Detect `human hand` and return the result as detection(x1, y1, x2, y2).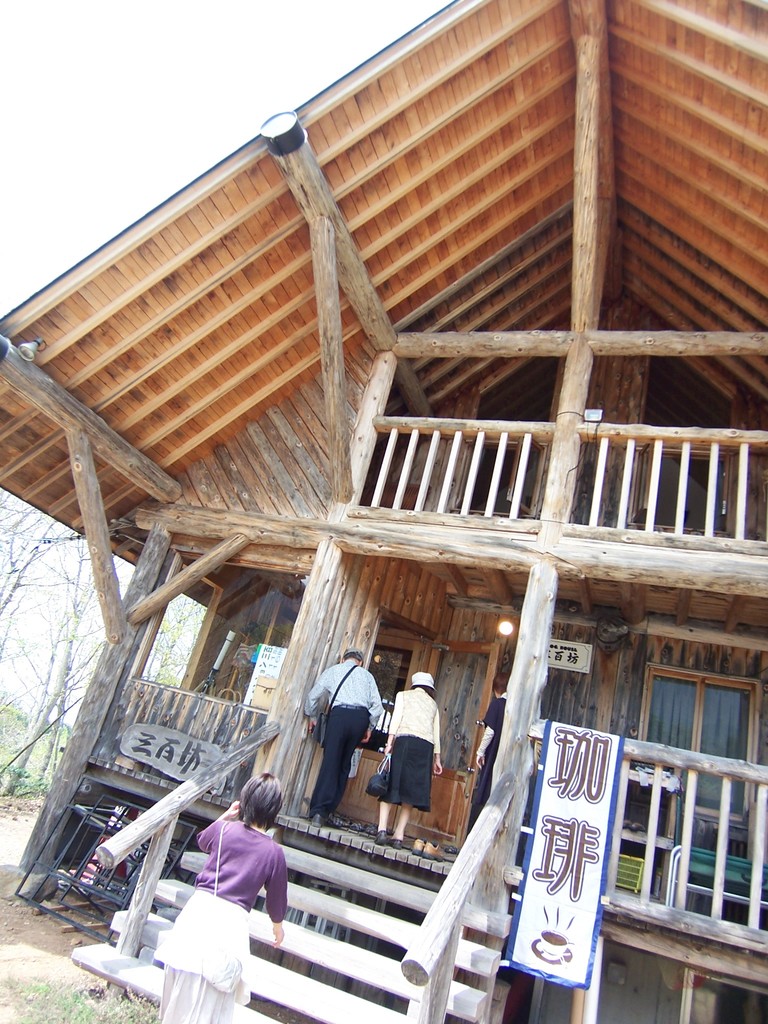
detection(473, 753, 490, 772).
